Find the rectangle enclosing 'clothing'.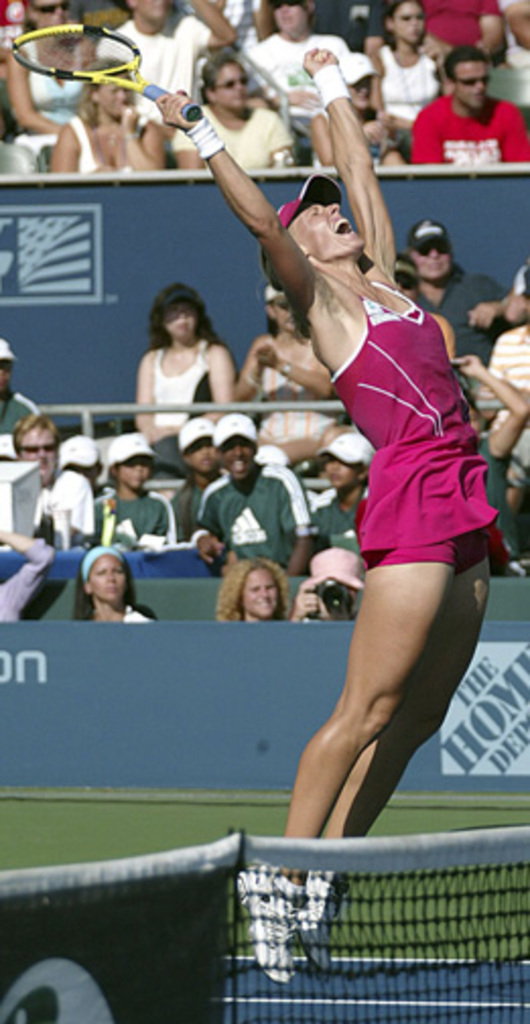
[x1=240, y1=331, x2=353, y2=449].
